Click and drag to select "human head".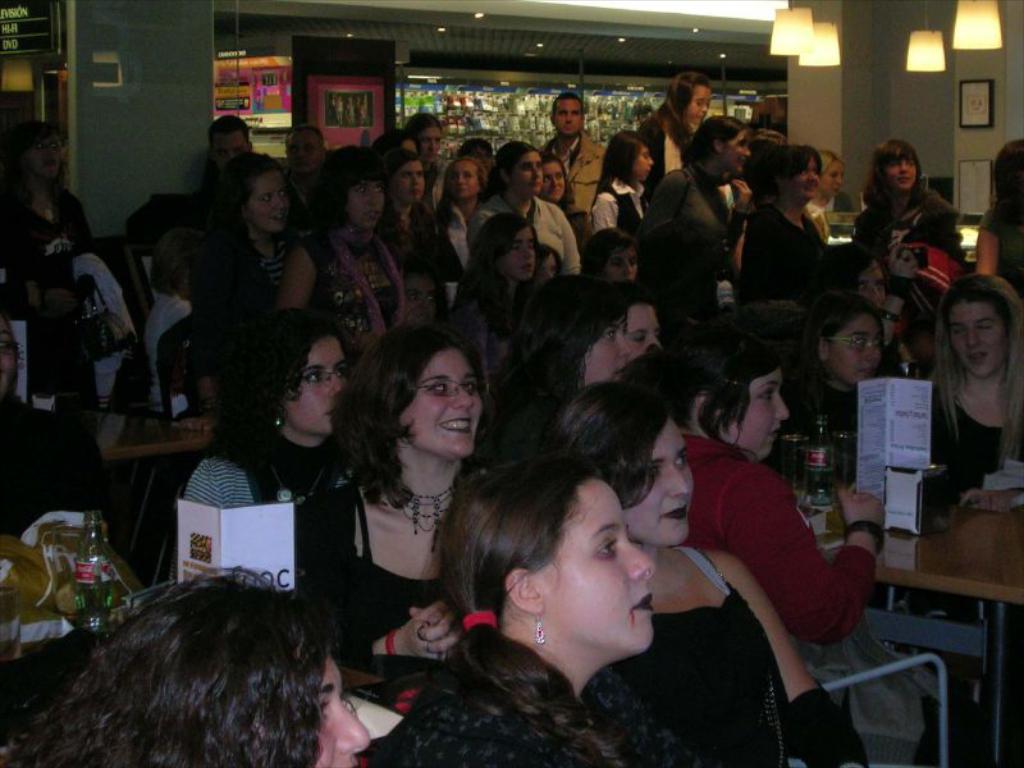
Selection: left=444, top=155, right=489, bottom=200.
